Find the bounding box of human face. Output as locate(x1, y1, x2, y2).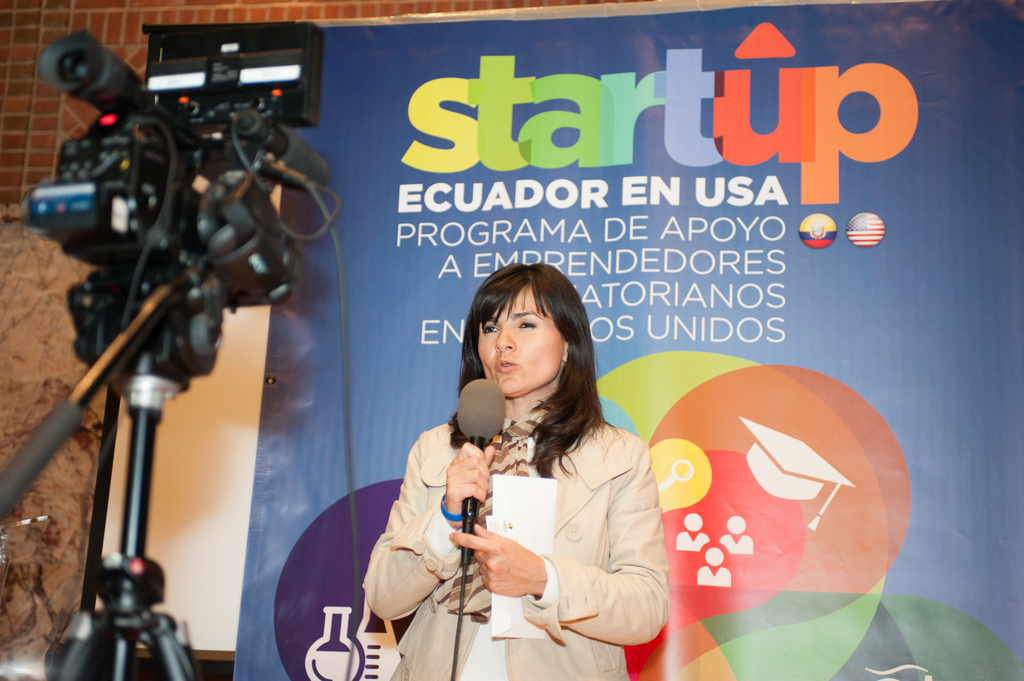
locate(473, 285, 581, 408).
